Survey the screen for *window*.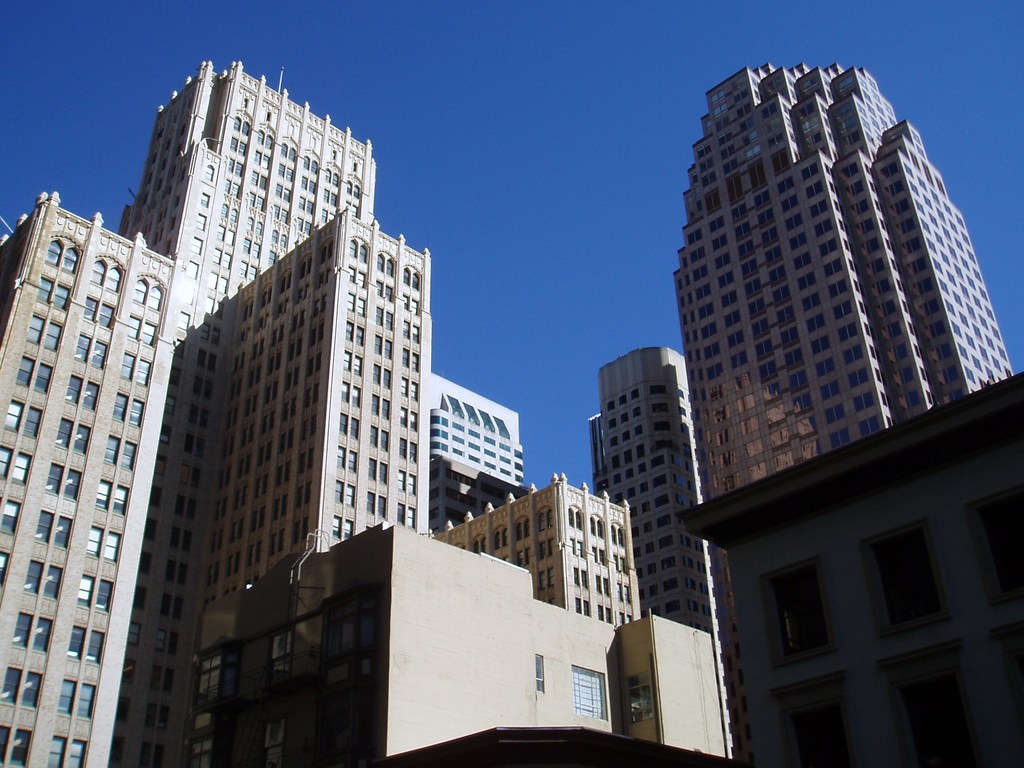
Survey found: bbox=[102, 436, 118, 467].
